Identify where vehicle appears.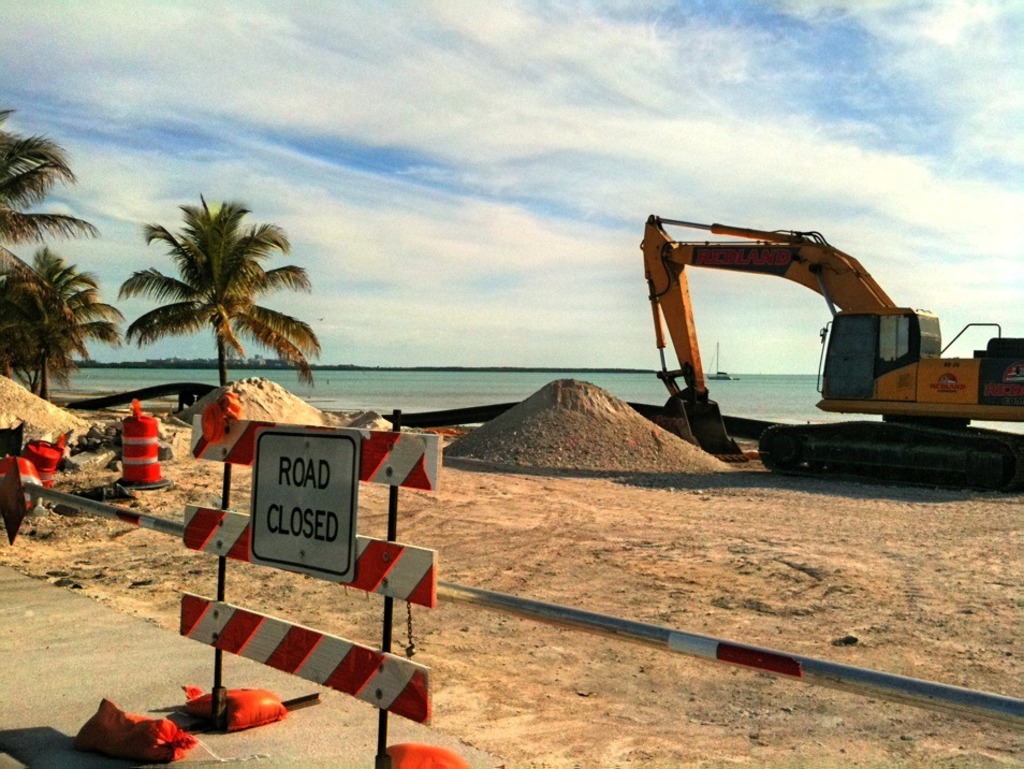
Appears at <bbox>609, 201, 979, 490</bbox>.
